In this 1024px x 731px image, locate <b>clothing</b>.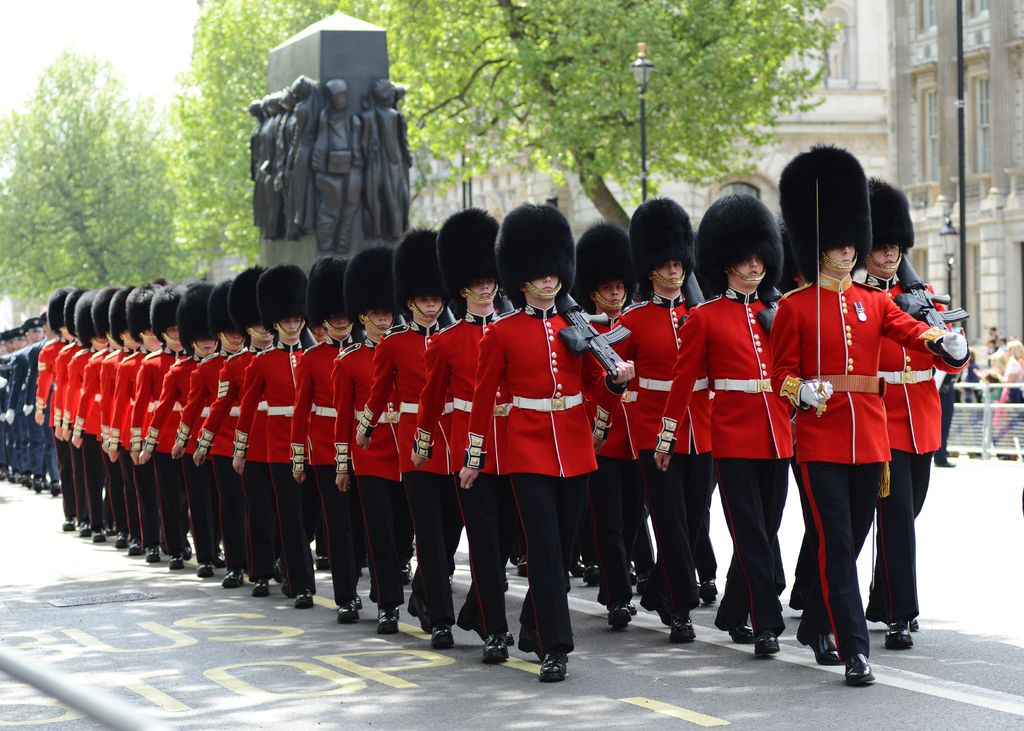
Bounding box: 33 340 65 420.
